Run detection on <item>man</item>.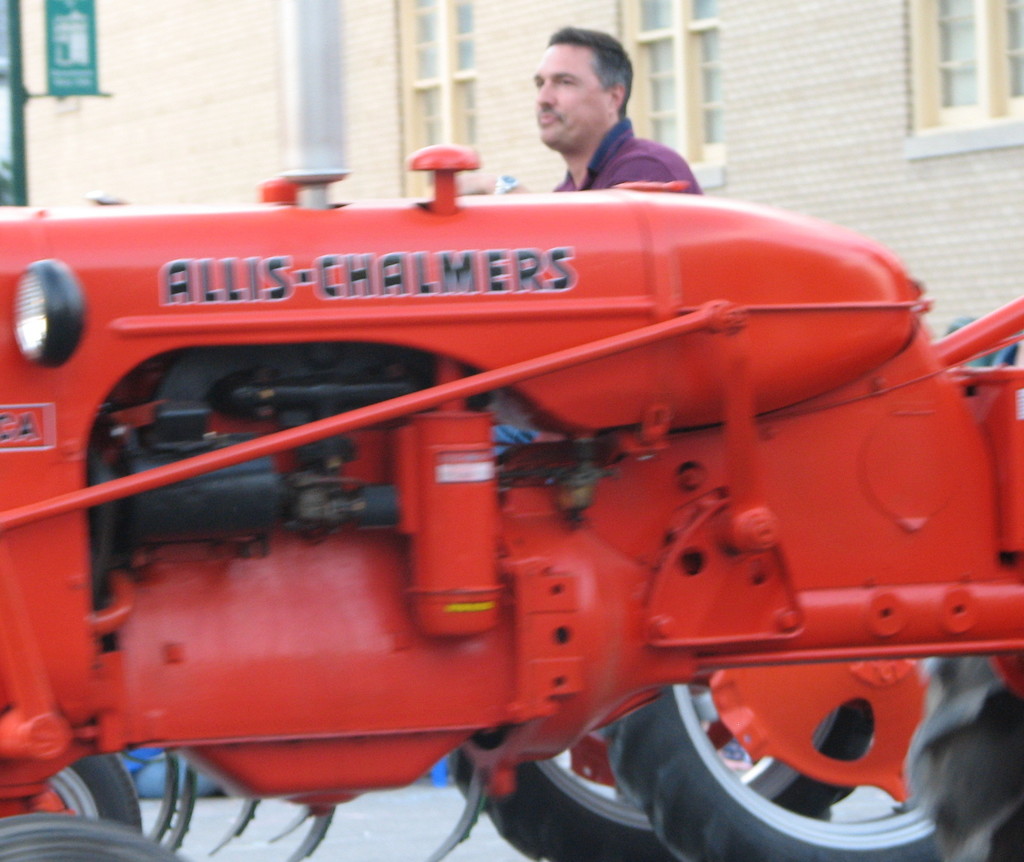
Result: {"left": 504, "top": 35, "right": 703, "bottom": 207}.
